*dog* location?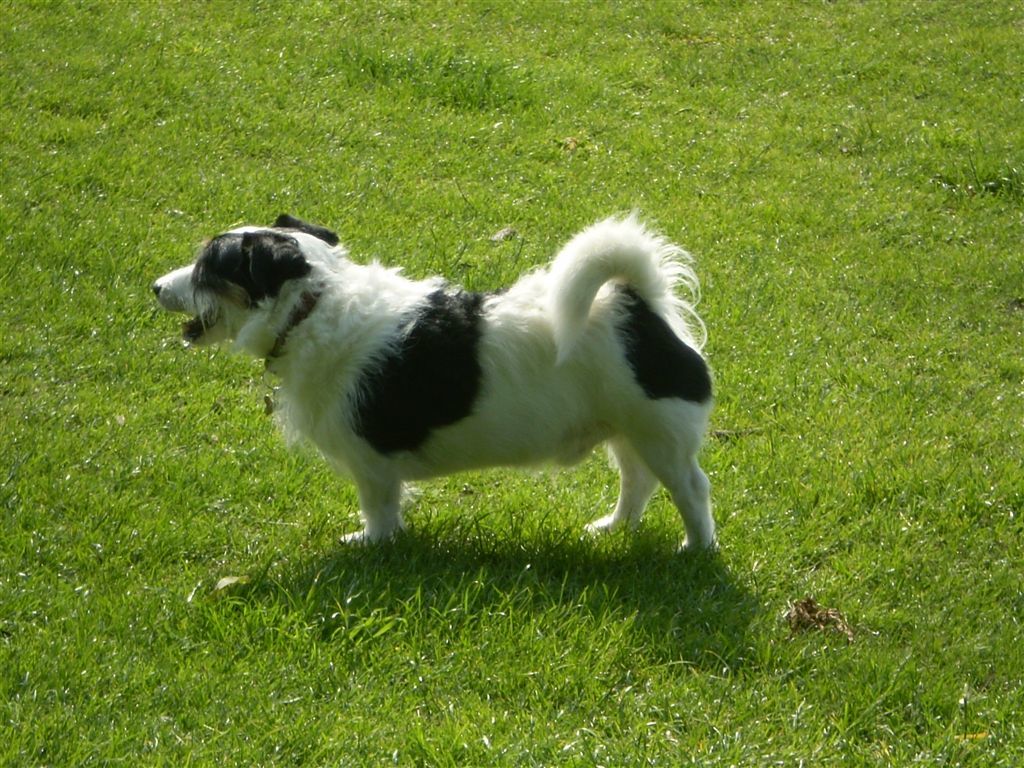
147:215:718:559
